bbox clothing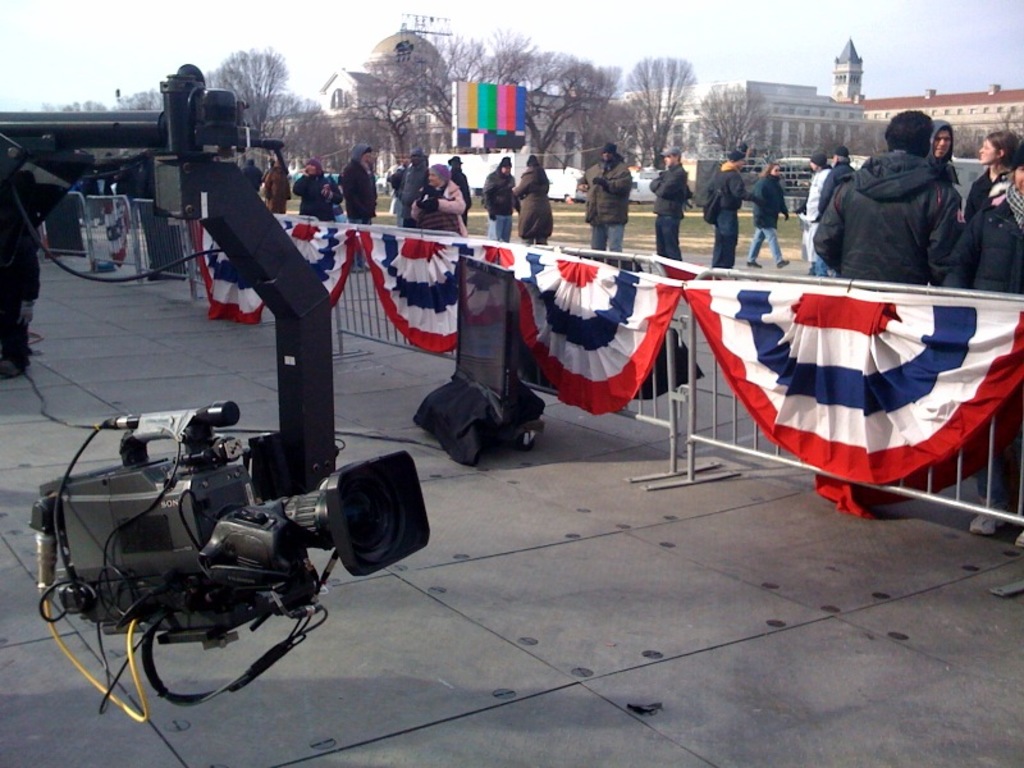
box=[812, 127, 987, 278]
